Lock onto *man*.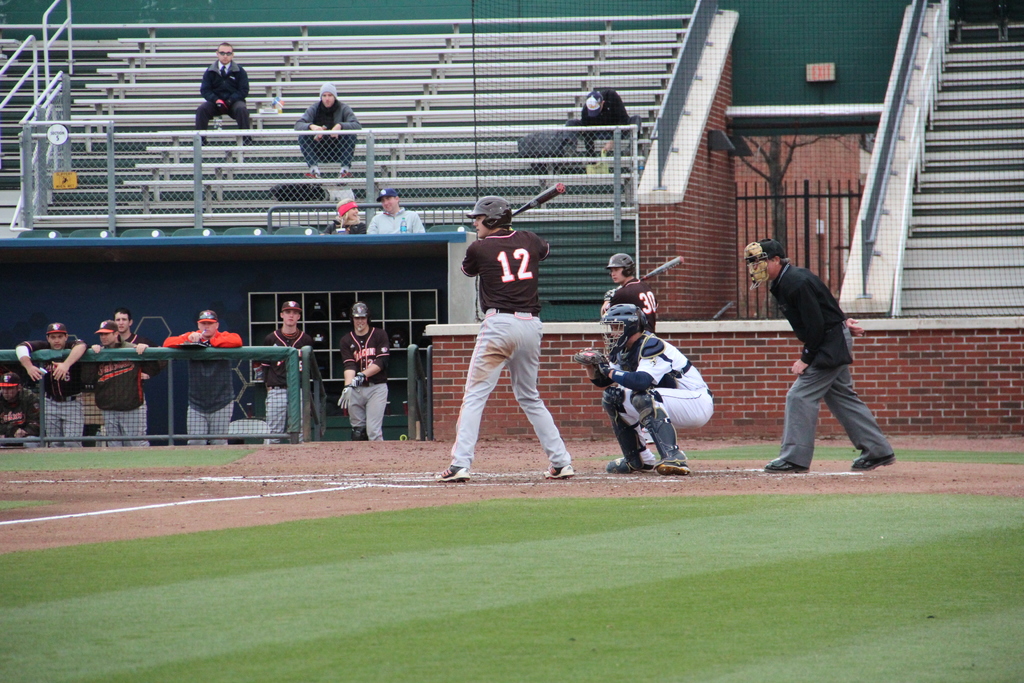
Locked: 756:243:902:485.
